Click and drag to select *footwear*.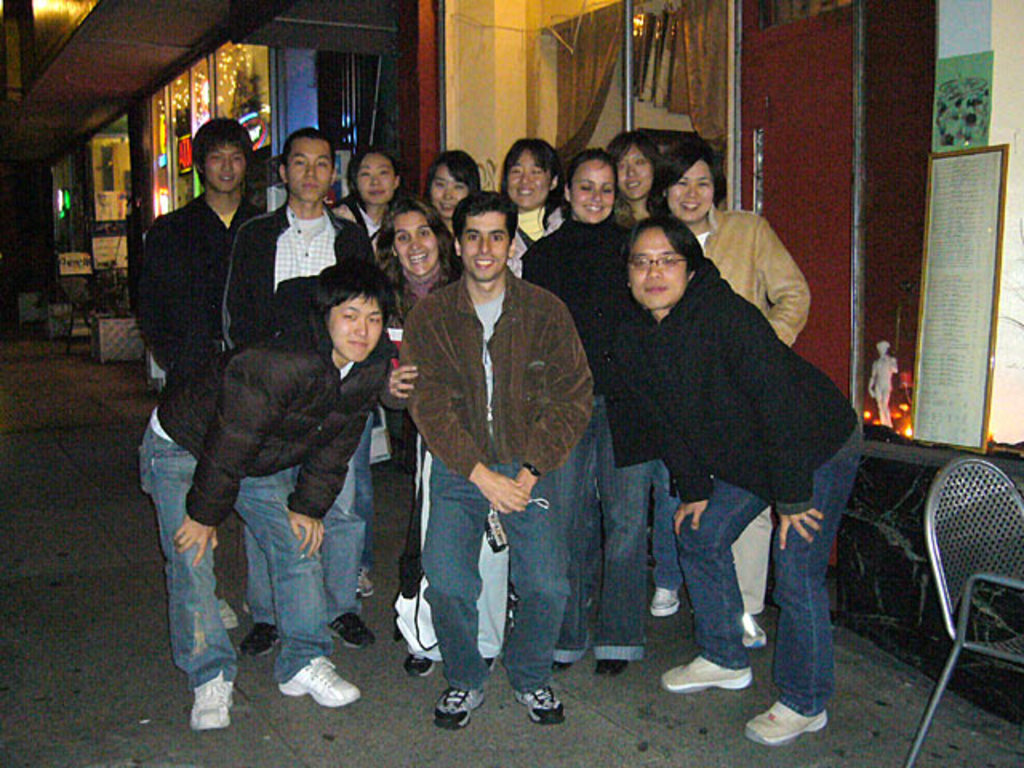
Selection: box=[654, 650, 762, 693].
